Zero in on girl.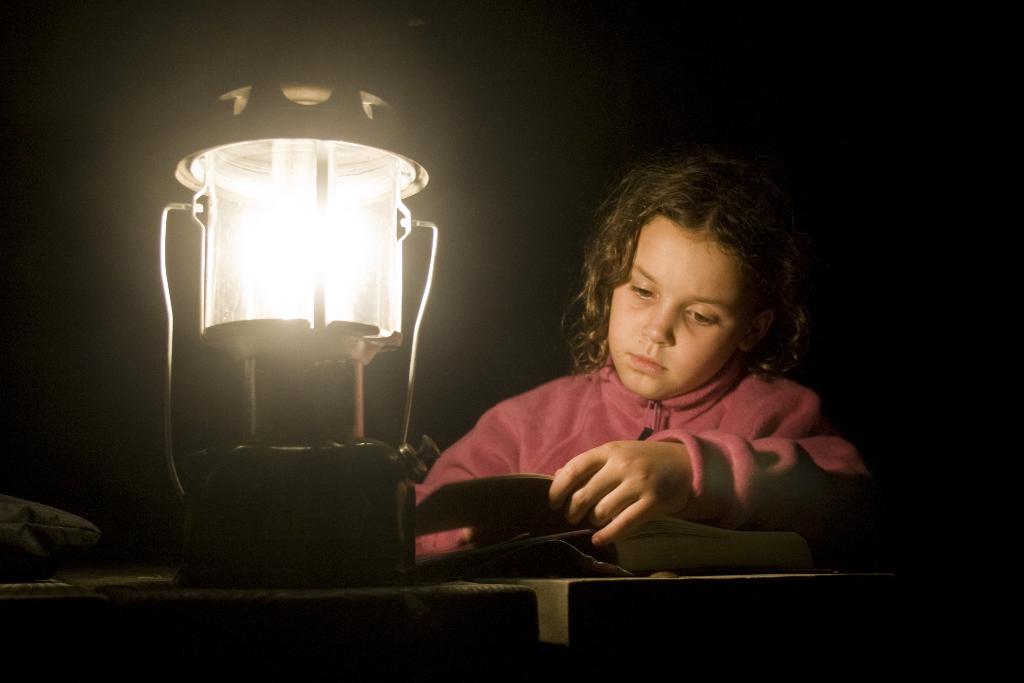
Zeroed in: x1=409 y1=152 x2=877 y2=548.
